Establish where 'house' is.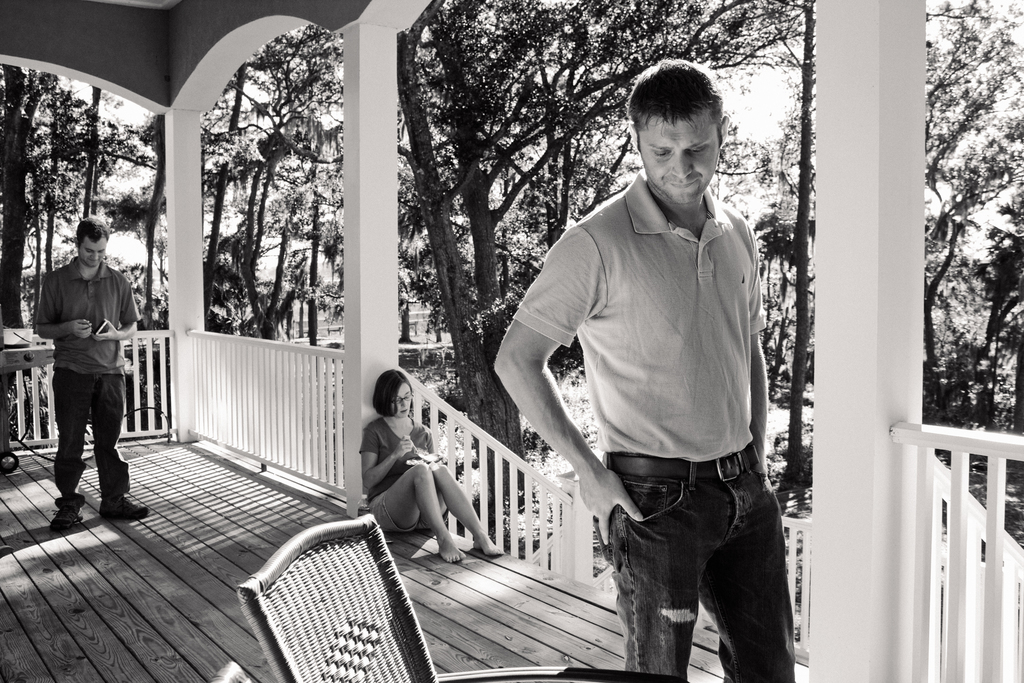
Established at locate(0, 0, 1023, 682).
